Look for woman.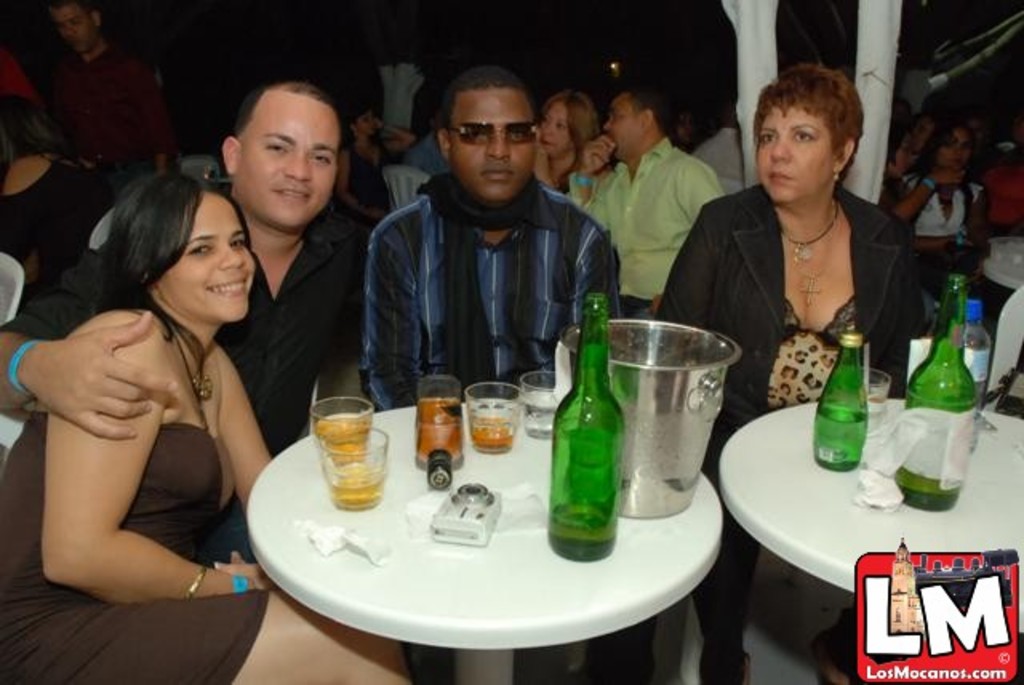
Found: pyautogui.locateOnScreen(898, 123, 984, 328).
